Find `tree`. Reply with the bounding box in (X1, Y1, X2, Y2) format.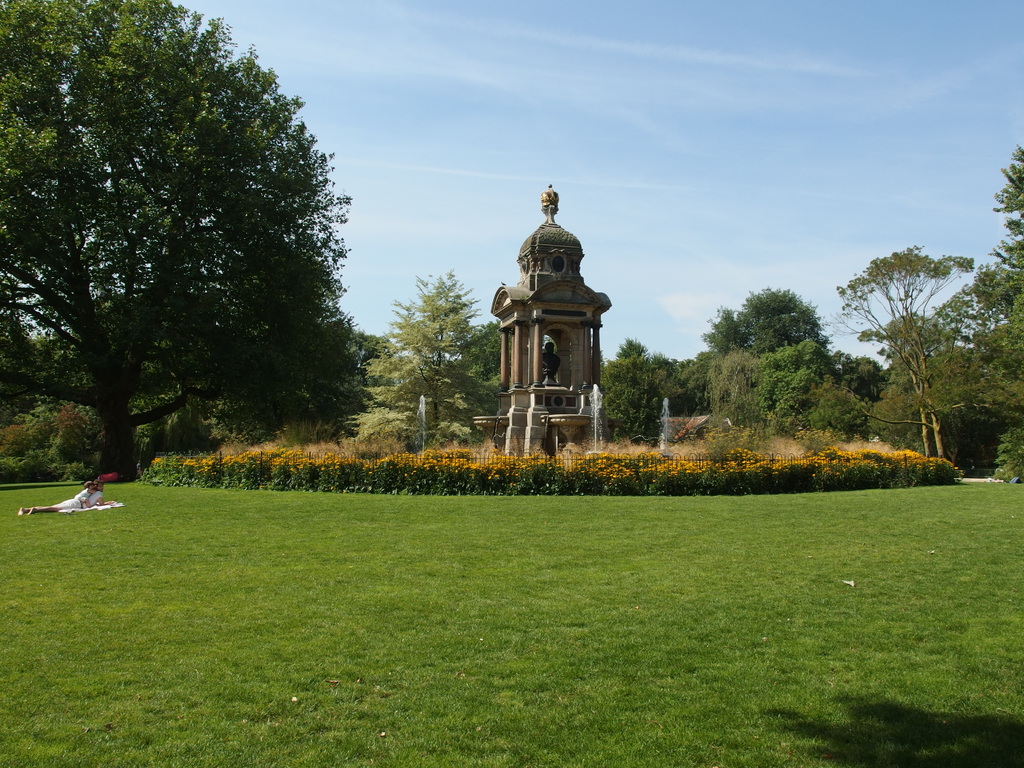
(712, 344, 836, 428).
